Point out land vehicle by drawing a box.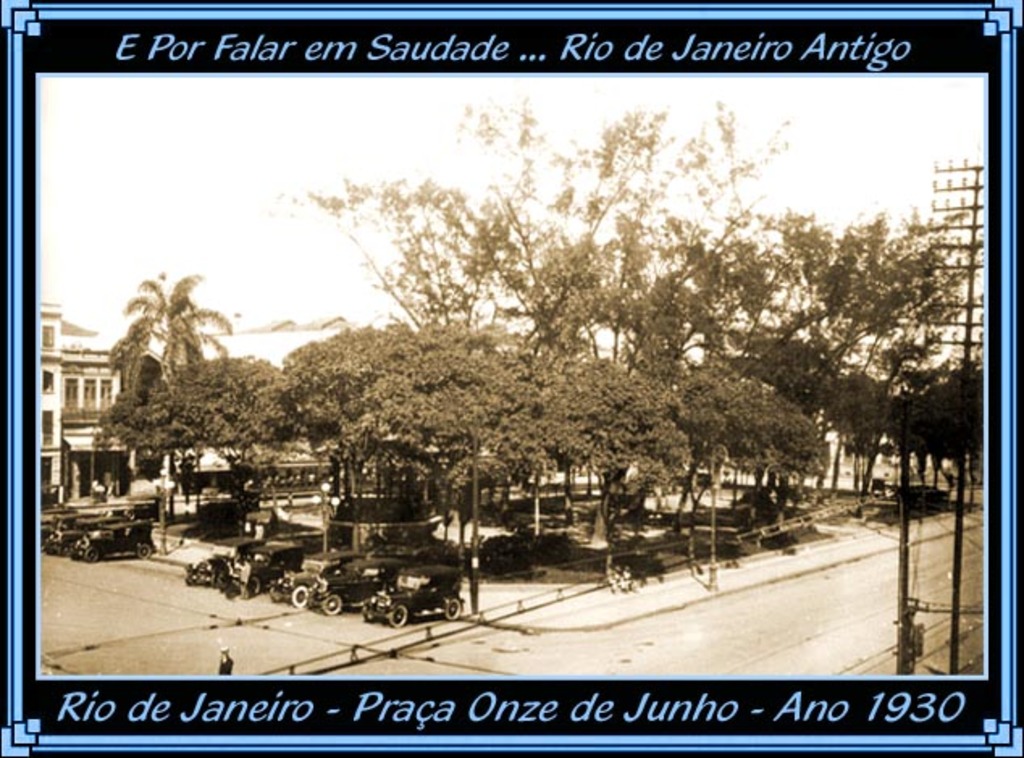
BBox(273, 551, 367, 611).
